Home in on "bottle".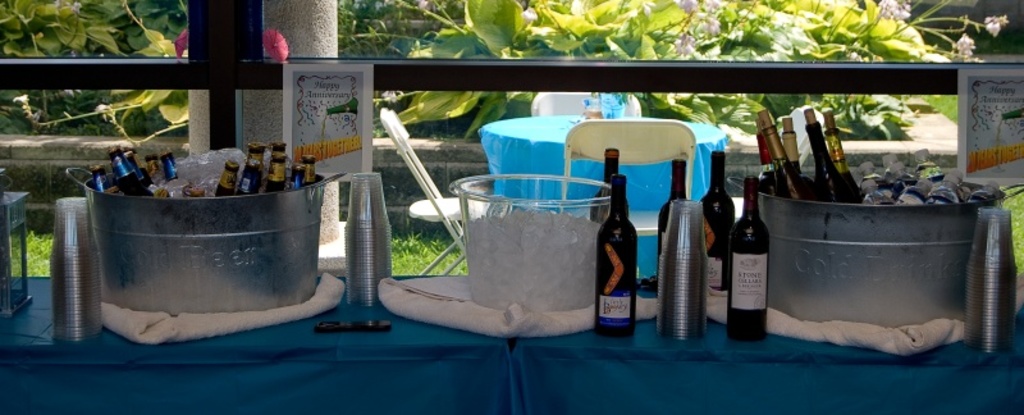
Homed in at box(658, 156, 698, 255).
